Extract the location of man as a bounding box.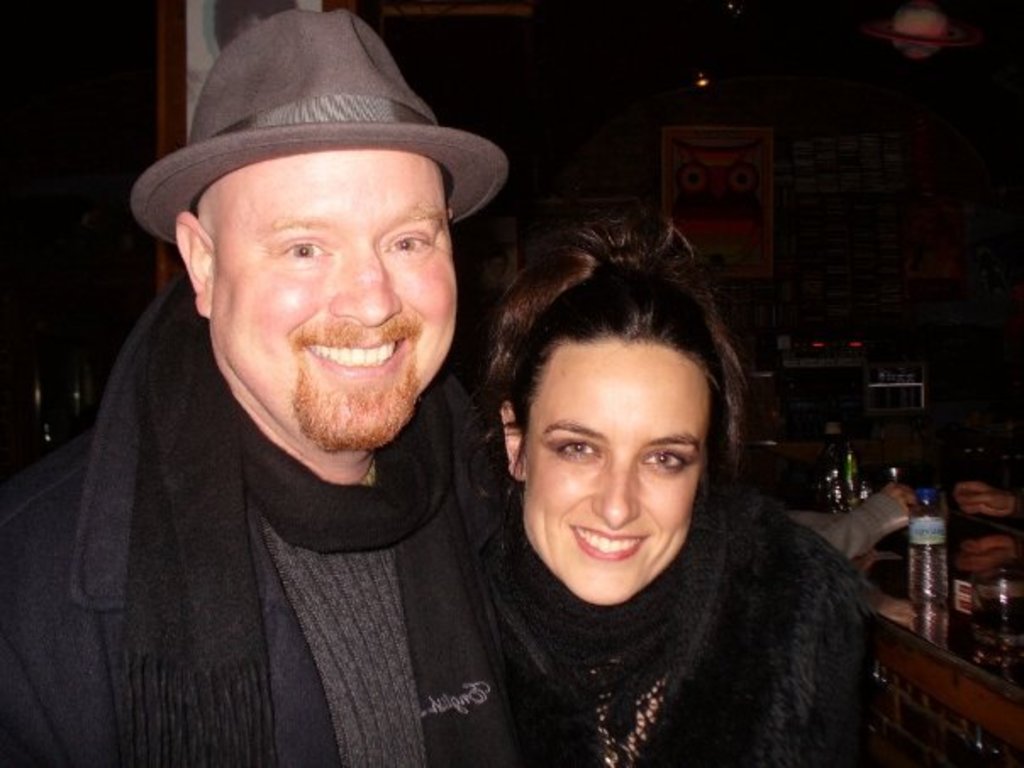
l=12, t=15, r=614, b=767.
